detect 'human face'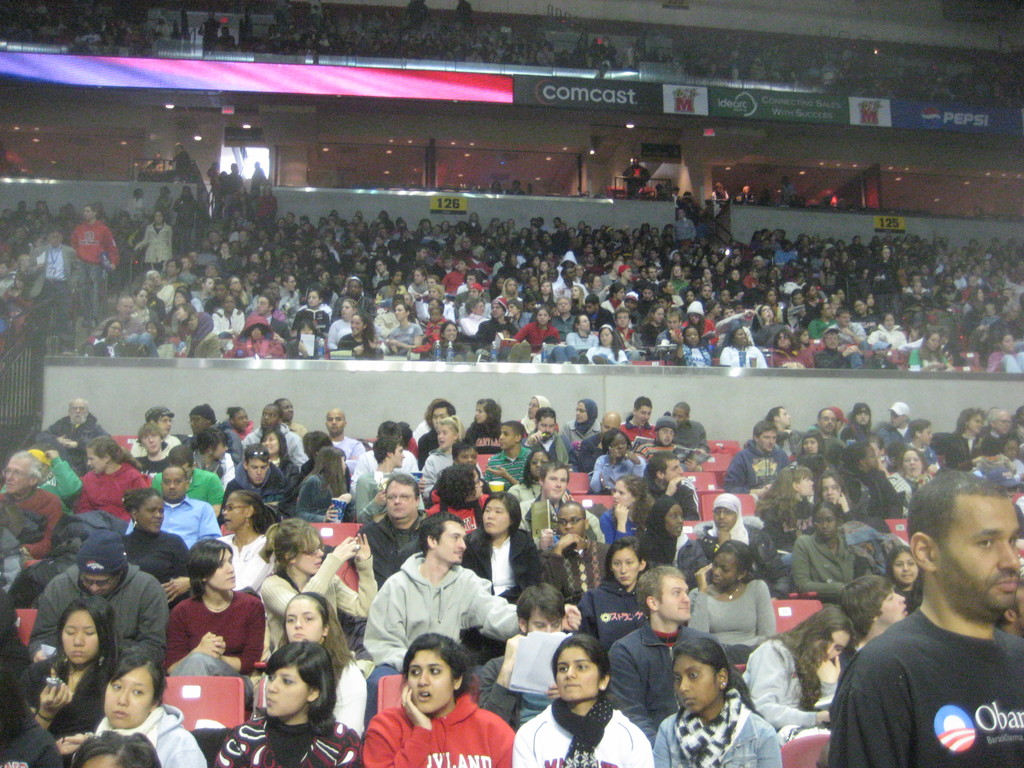
{"left": 104, "top": 668, "right": 149, "bottom": 729}
